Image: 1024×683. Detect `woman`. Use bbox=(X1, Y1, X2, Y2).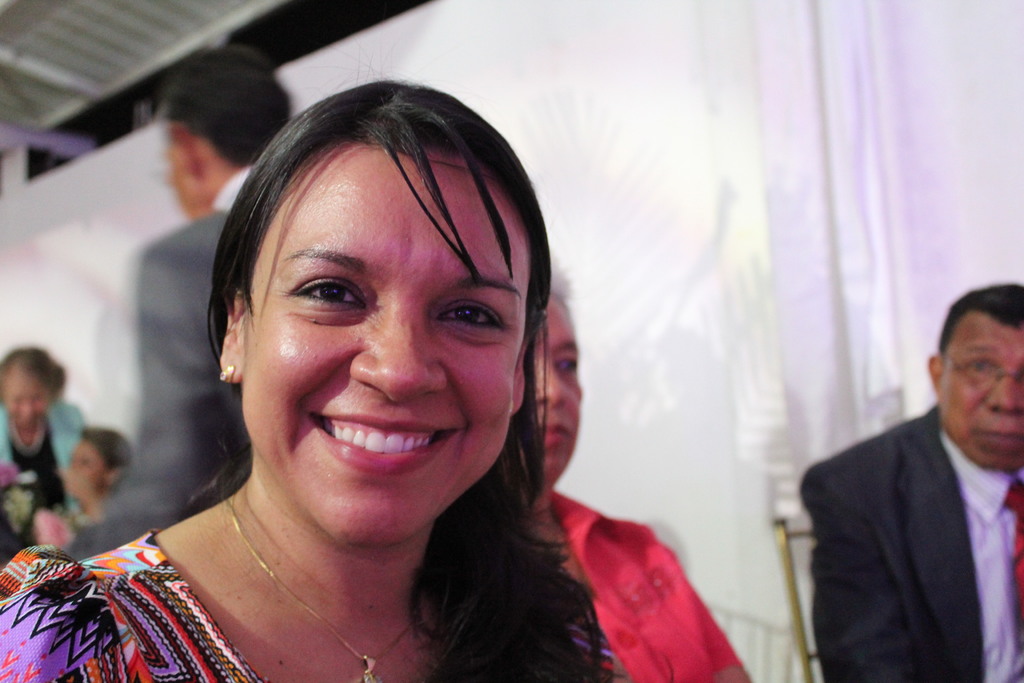
bbox=(0, 345, 88, 548).
